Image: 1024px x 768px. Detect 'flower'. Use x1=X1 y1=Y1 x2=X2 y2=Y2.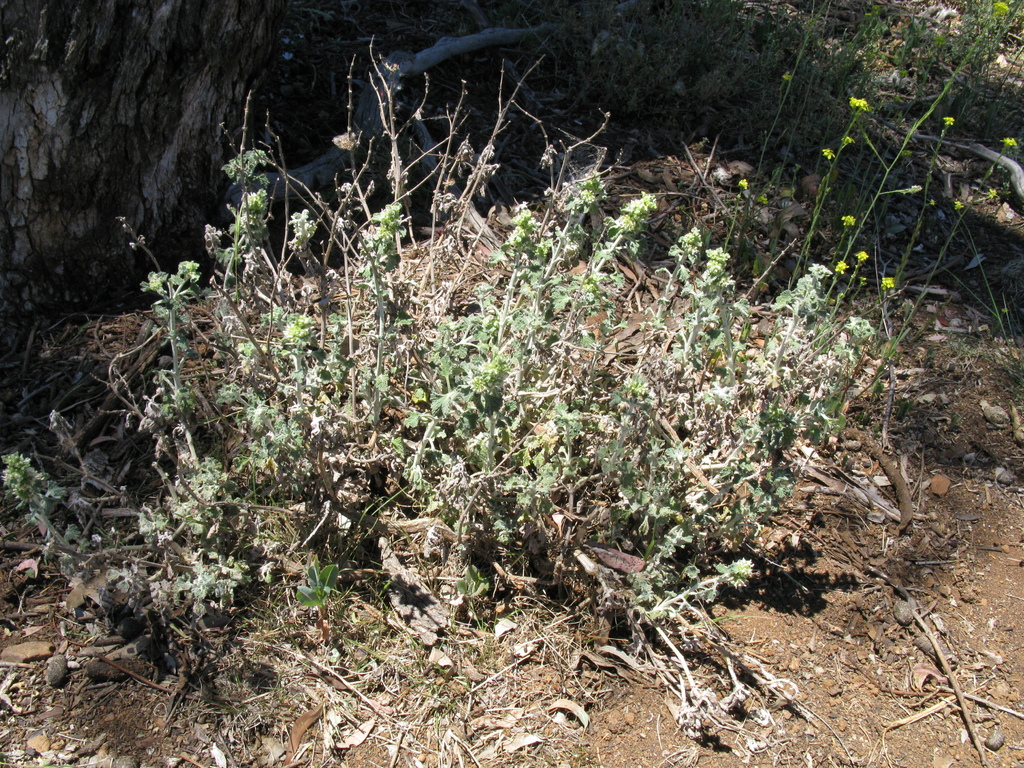
x1=841 y1=212 x2=858 y2=227.
